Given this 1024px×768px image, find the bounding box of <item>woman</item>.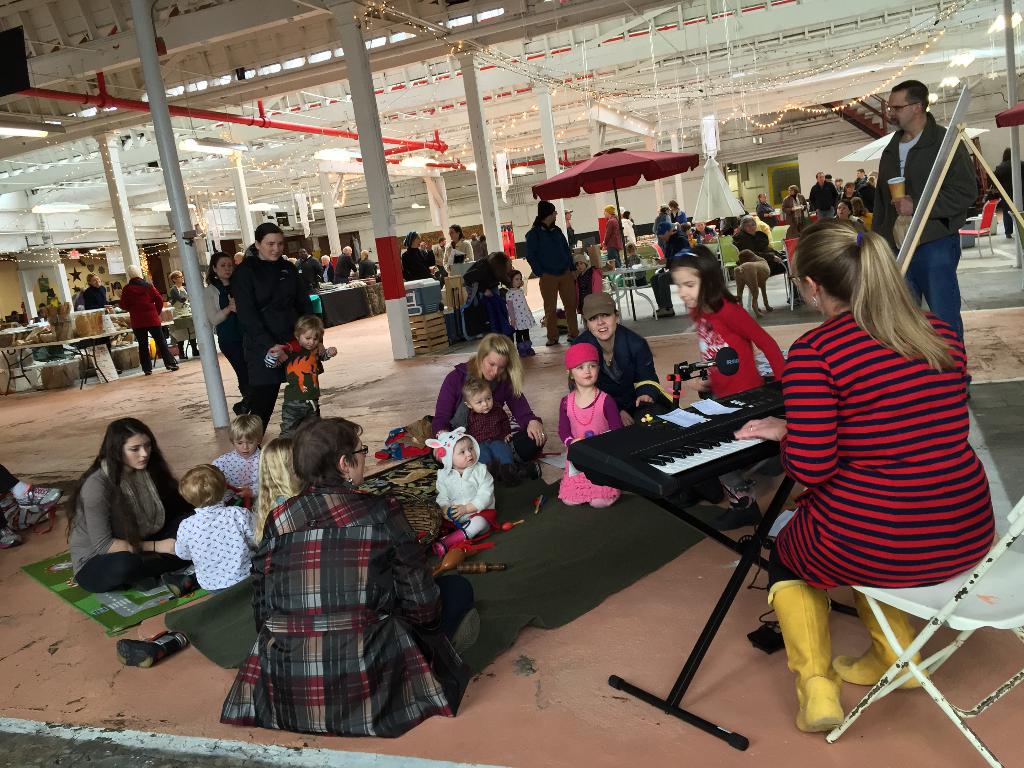
(856, 175, 879, 212).
